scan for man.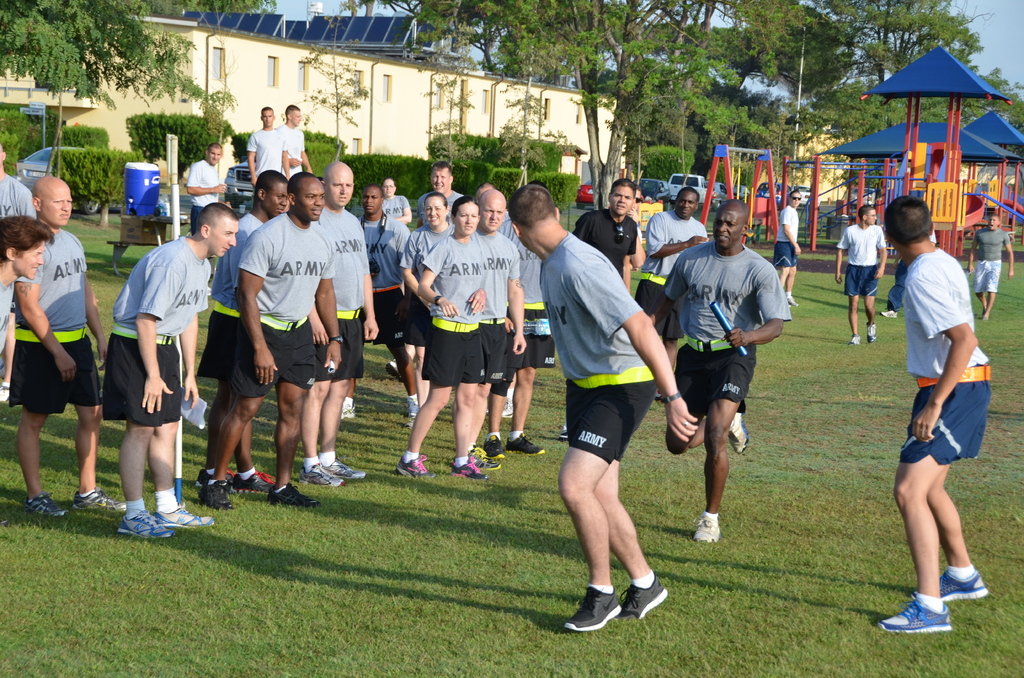
Scan result: (left=868, top=174, right=998, bottom=643).
